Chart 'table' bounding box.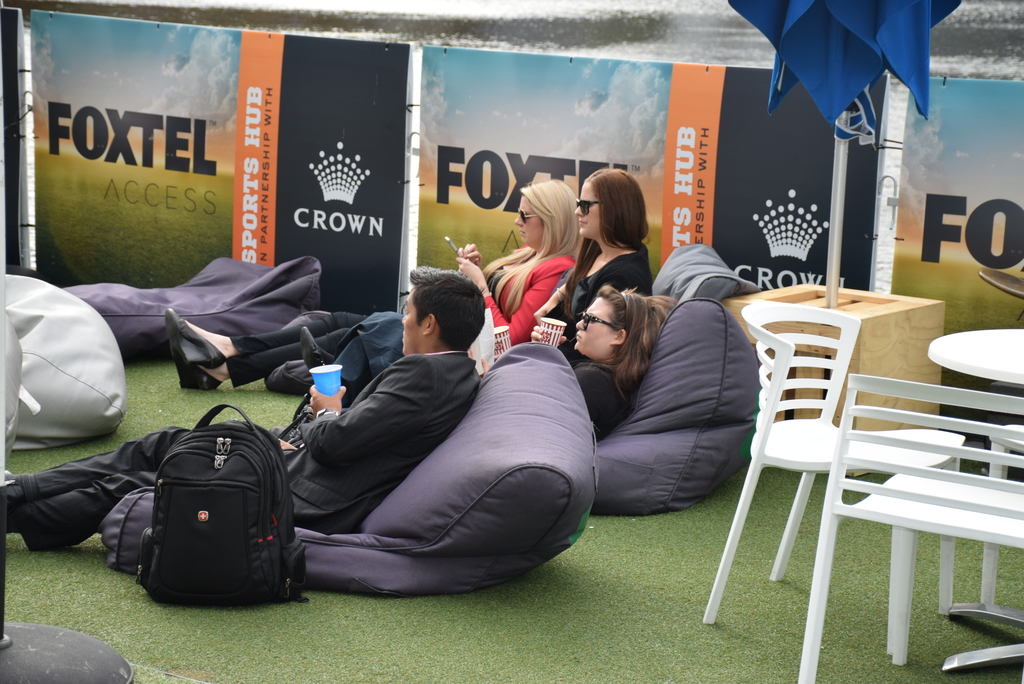
Charted: box(924, 324, 1023, 678).
